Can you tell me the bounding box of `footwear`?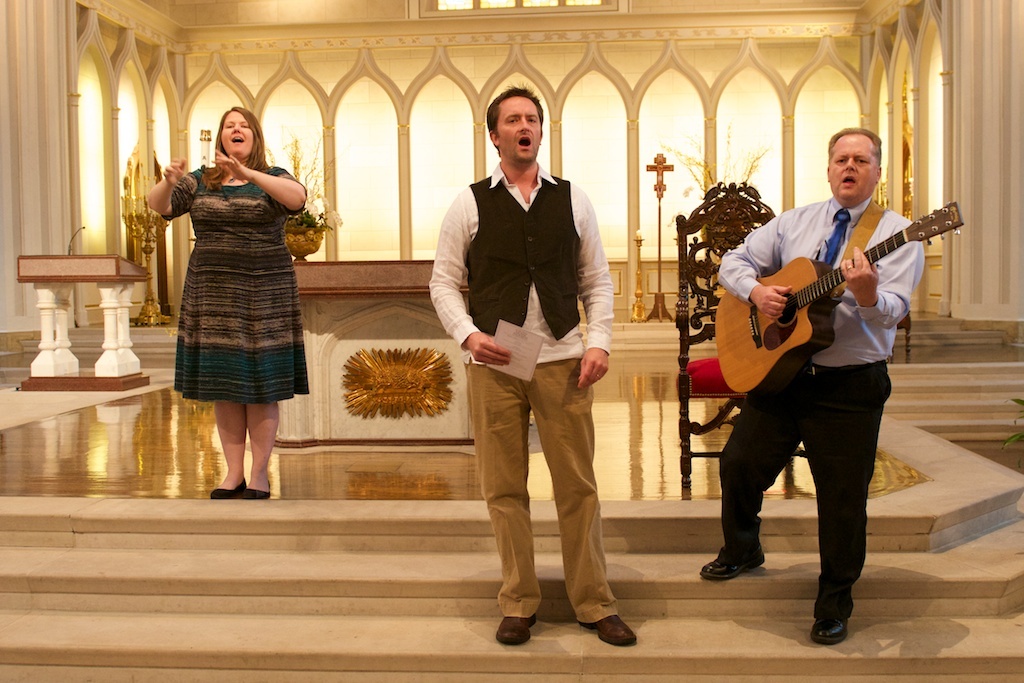
(x1=701, y1=544, x2=765, y2=581).
